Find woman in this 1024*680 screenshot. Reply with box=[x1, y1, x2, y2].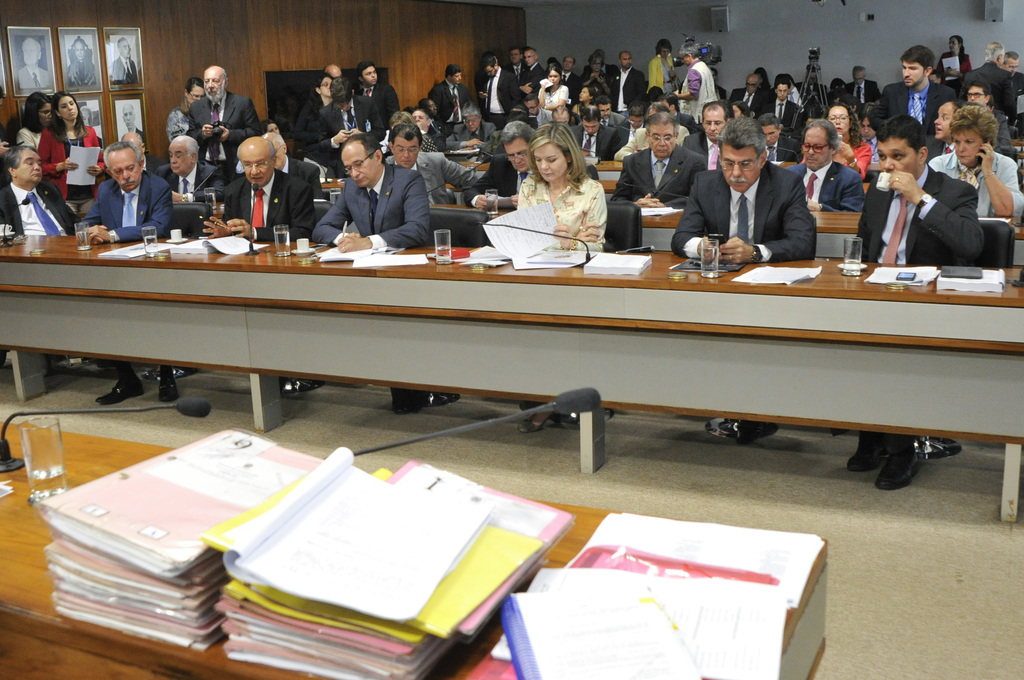
box=[261, 120, 280, 134].
